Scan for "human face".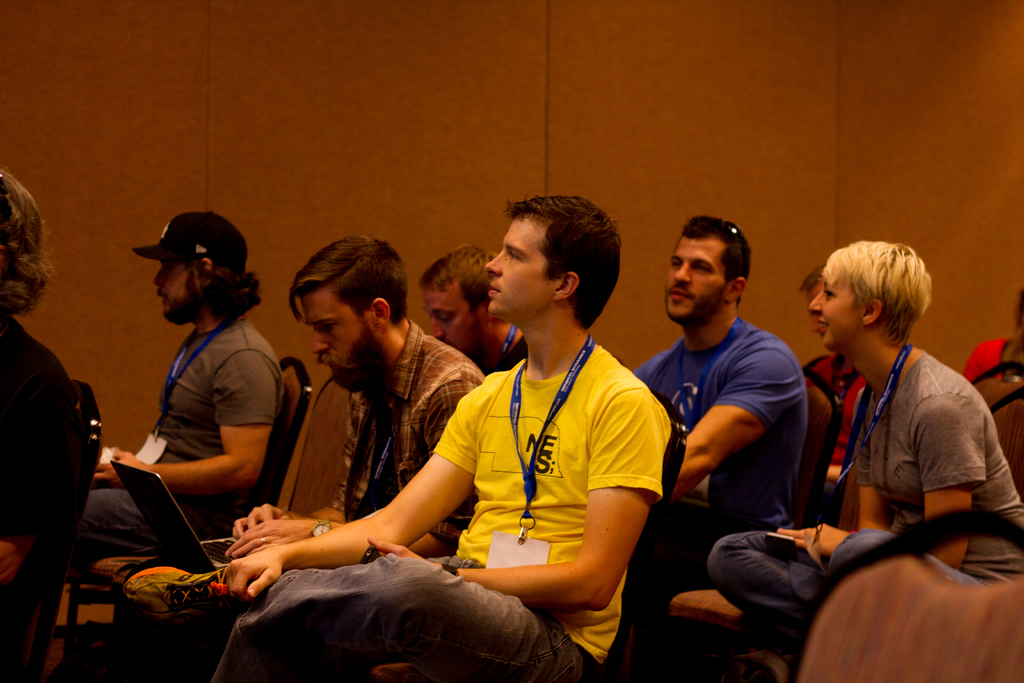
Scan result: [left=152, top=265, right=207, bottom=318].
